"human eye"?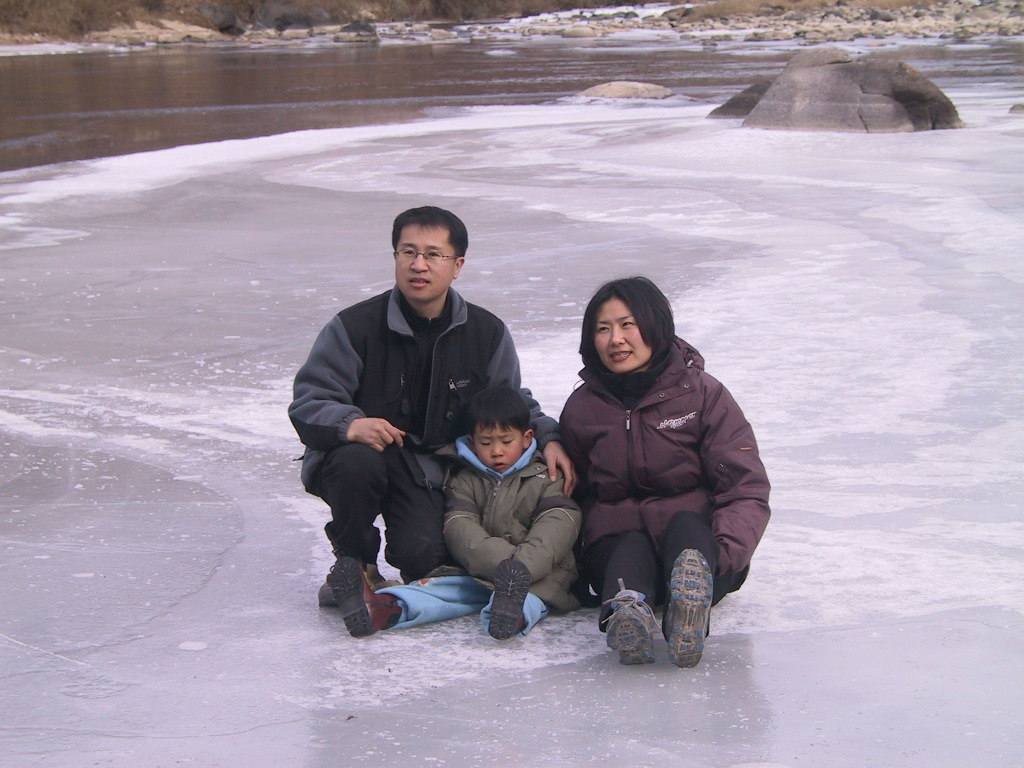
bbox=[398, 247, 420, 264]
